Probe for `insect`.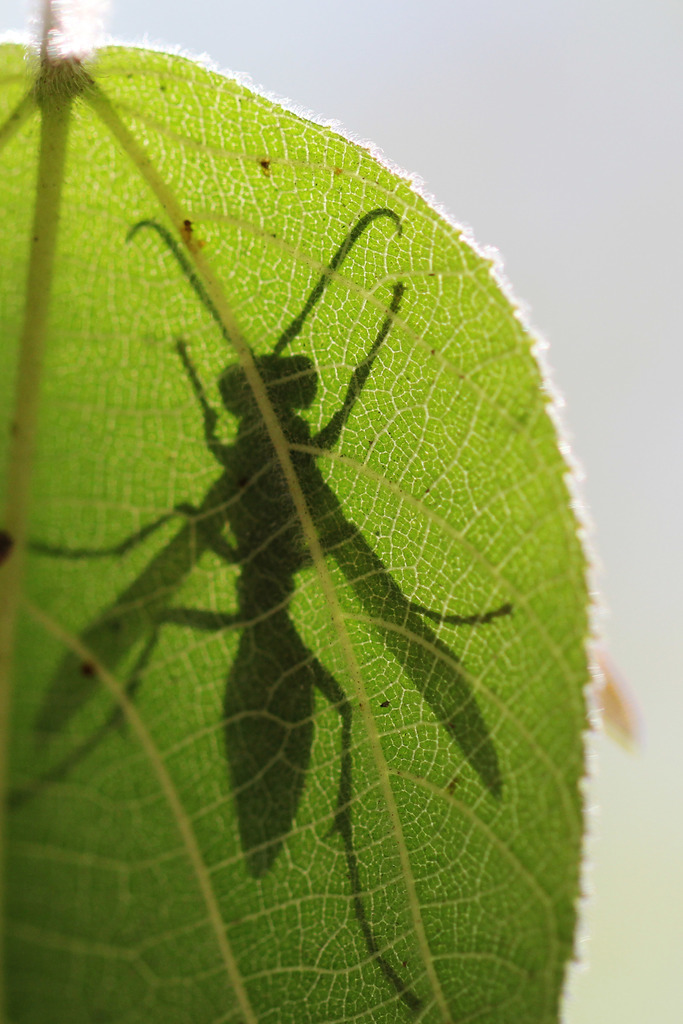
Probe result: Rect(21, 207, 527, 1013).
